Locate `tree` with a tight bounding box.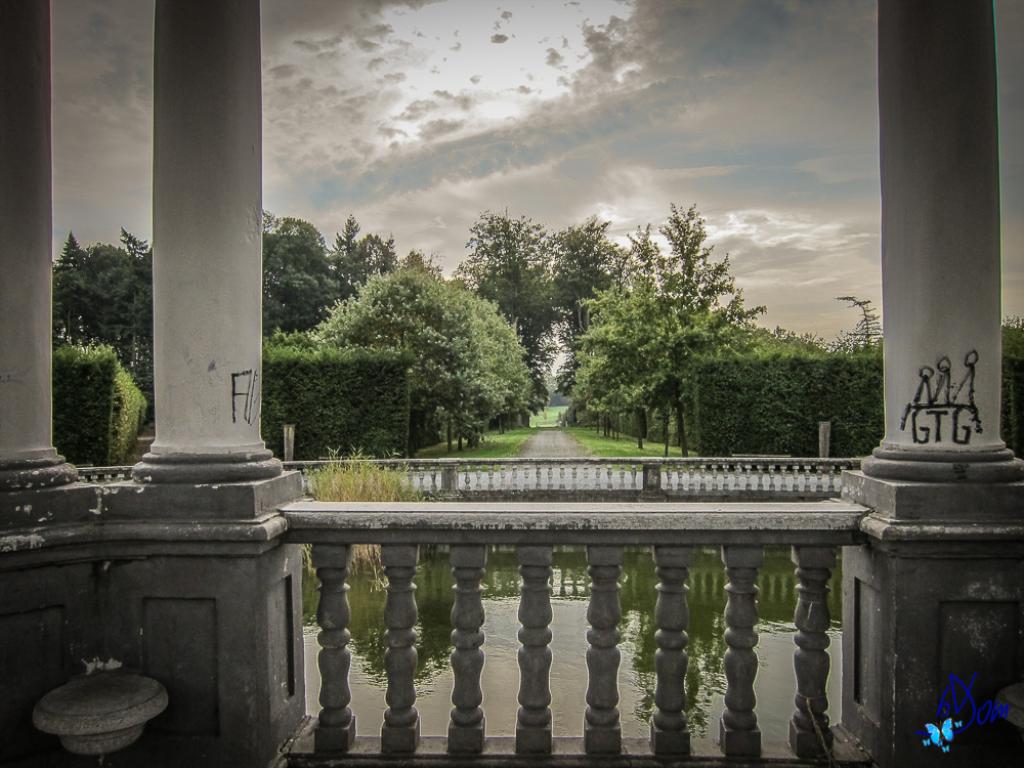
[x1=547, y1=216, x2=617, y2=372].
